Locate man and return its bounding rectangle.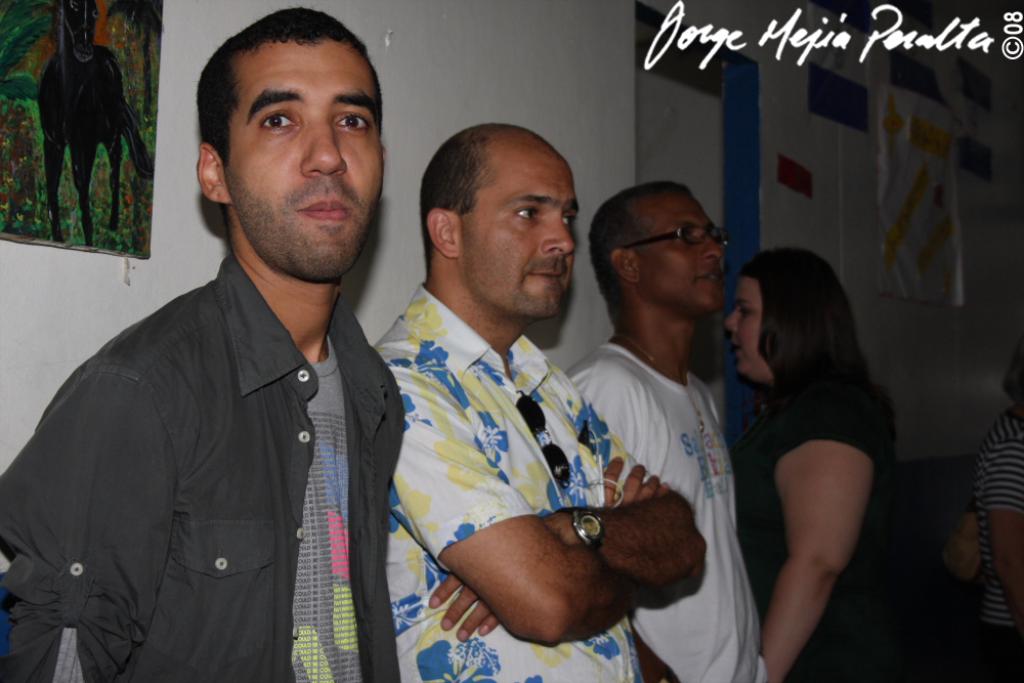
crop(561, 179, 769, 682).
